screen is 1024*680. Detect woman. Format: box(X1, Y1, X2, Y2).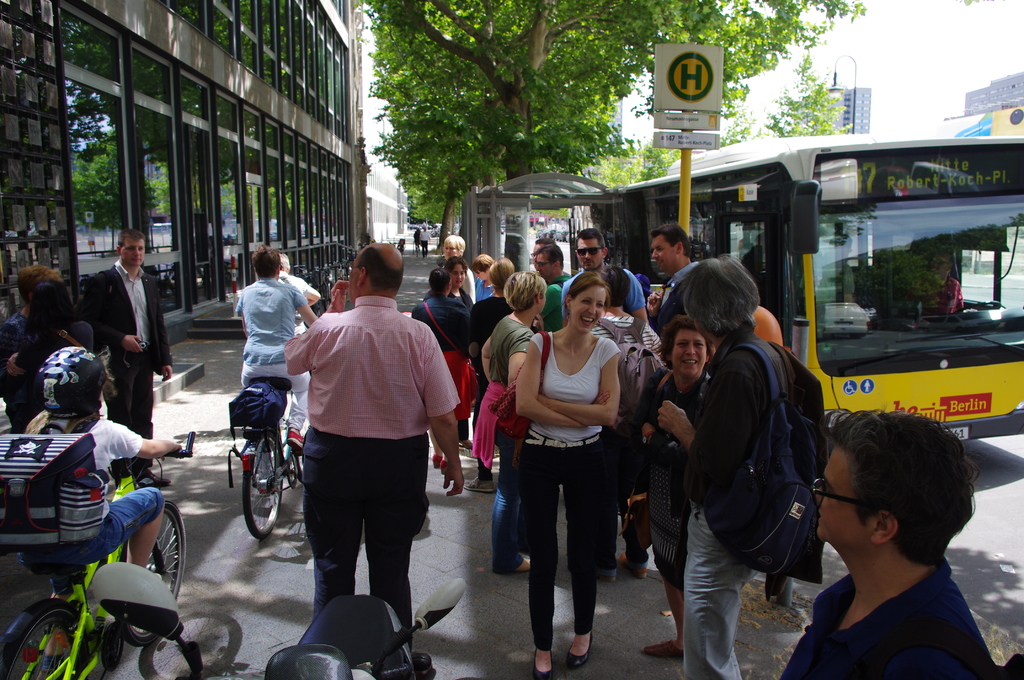
box(6, 278, 94, 432).
